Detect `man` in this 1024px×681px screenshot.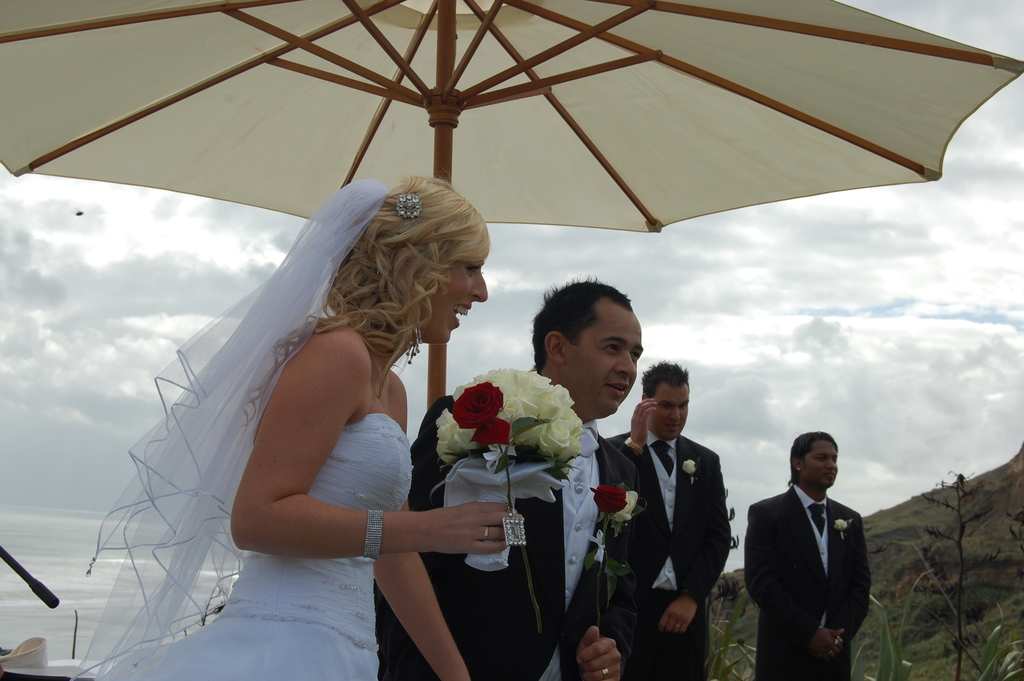
Detection: [x1=598, y1=362, x2=730, y2=680].
